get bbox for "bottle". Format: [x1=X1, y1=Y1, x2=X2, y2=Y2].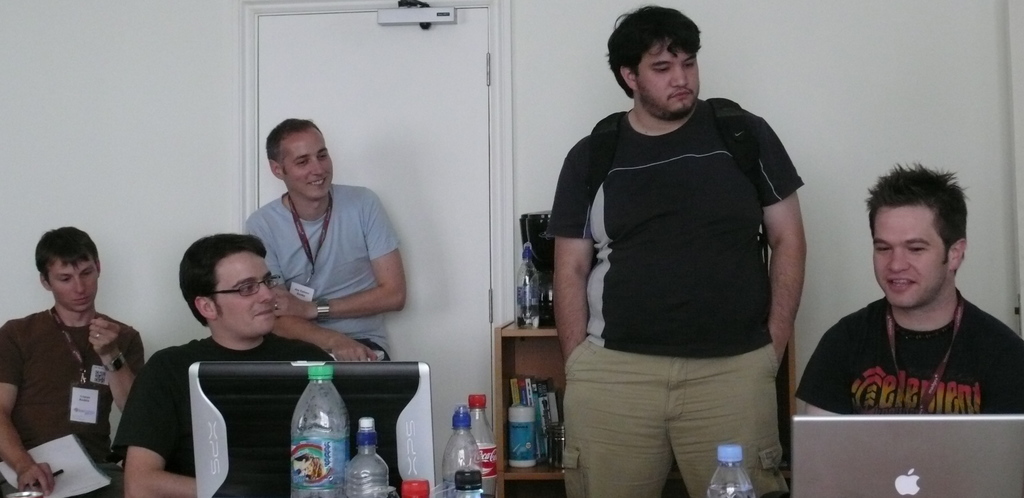
[x1=274, y1=376, x2=349, y2=485].
